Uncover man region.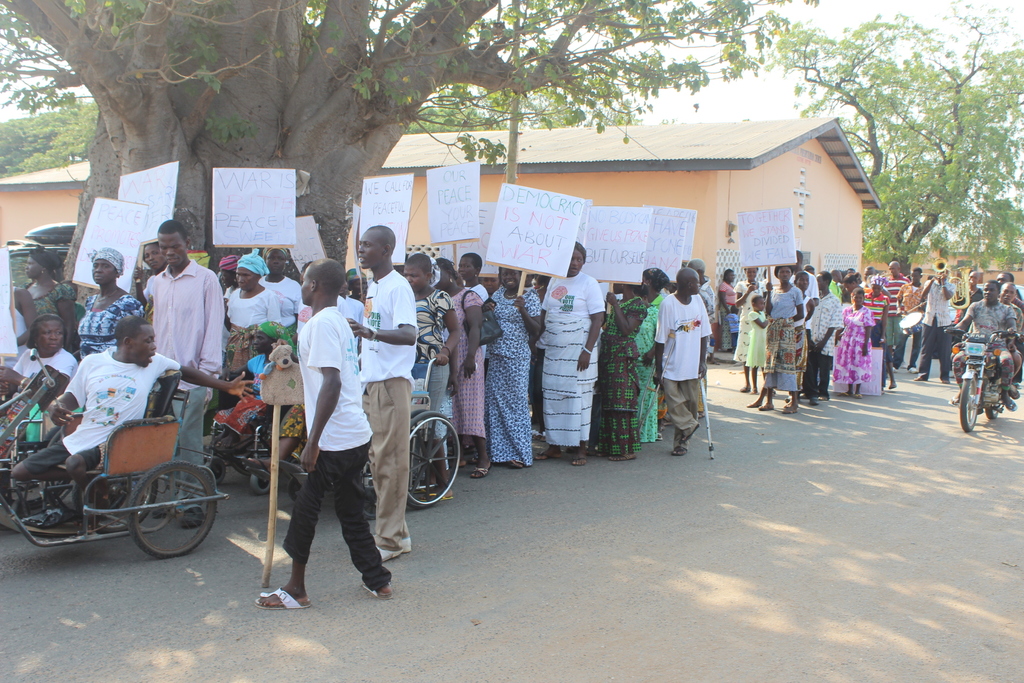
Uncovered: l=922, t=264, r=958, b=383.
